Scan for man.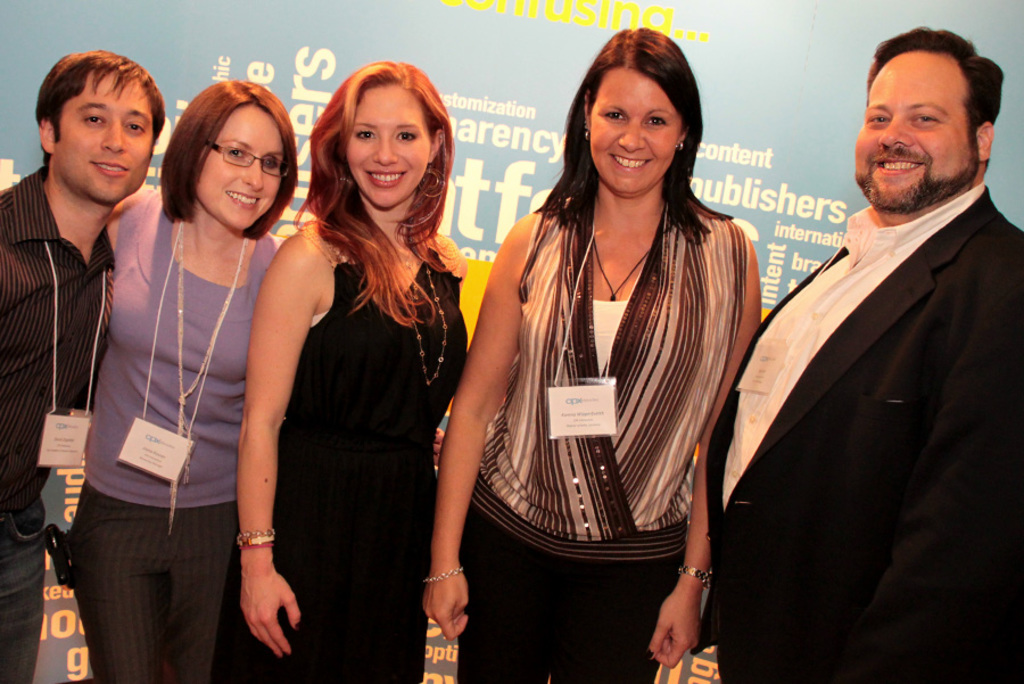
Scan result: region(696, 24, 1023, 683).
